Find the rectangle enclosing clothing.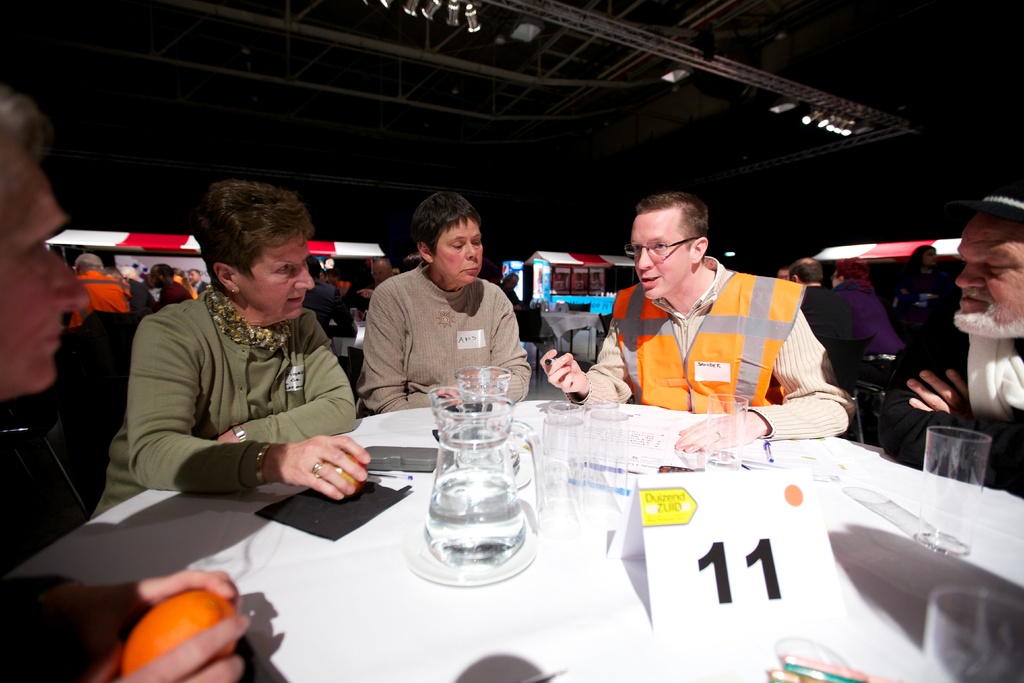
box(147, 278, 199, 309).
